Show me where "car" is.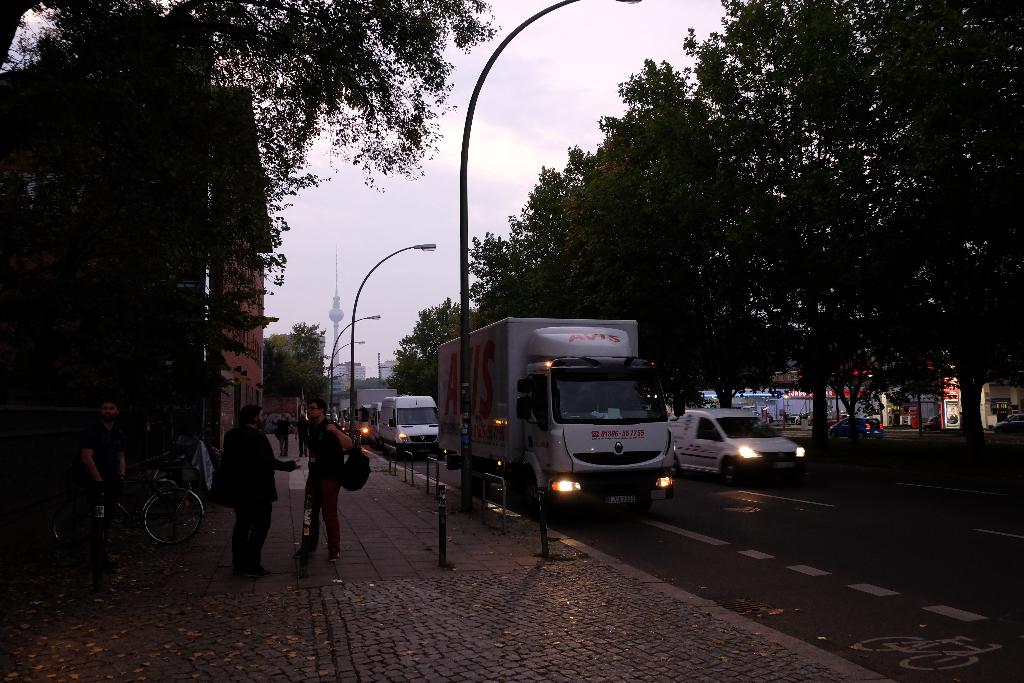
"car" is at x1=680 y1=417 x2=808 y2=491.
